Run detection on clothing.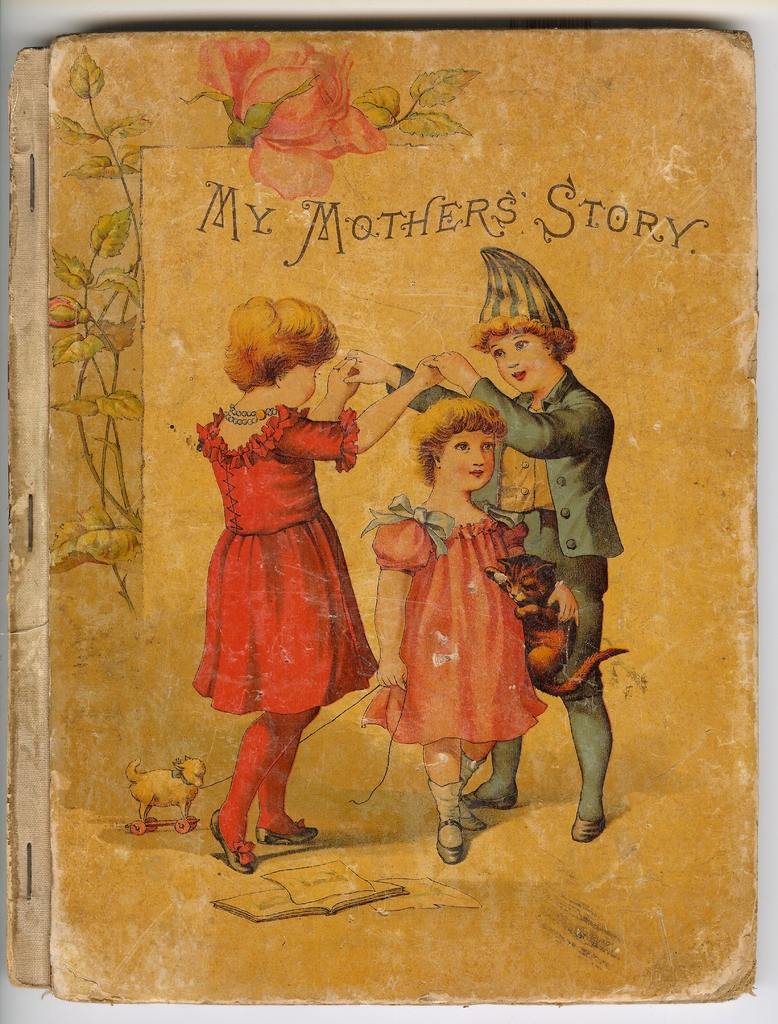
Result: <region>194, 404, 379, 719</region>.
